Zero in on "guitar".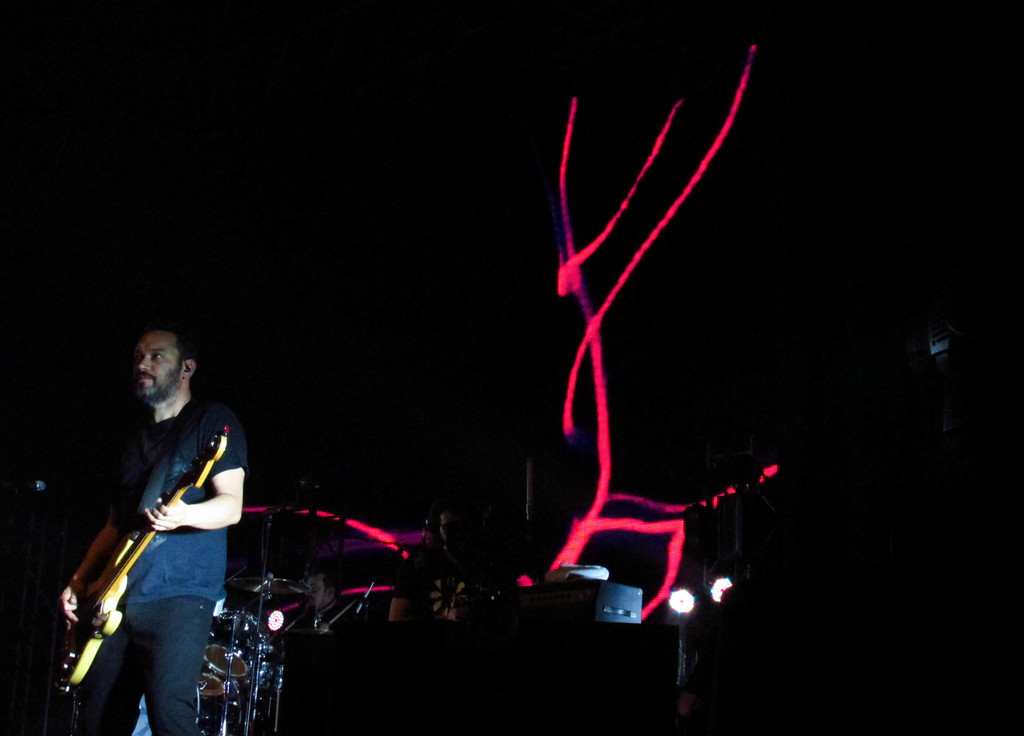
Zeroed in: x1=46 y1=424 x2=231 y2=696.
